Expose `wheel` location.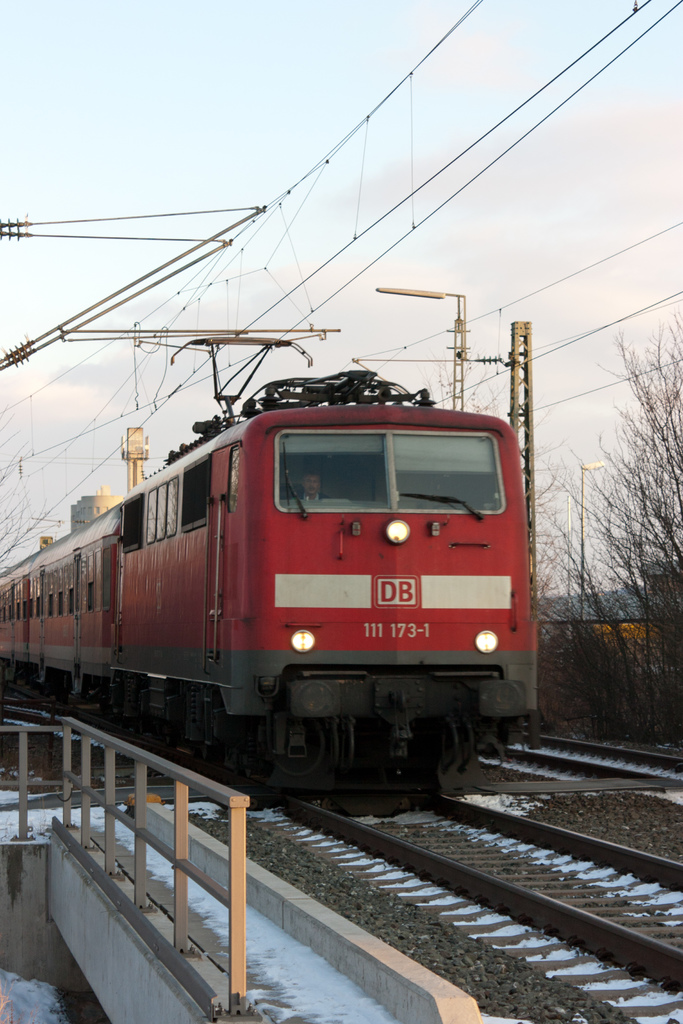
Exposed at (183,694,243,764).
